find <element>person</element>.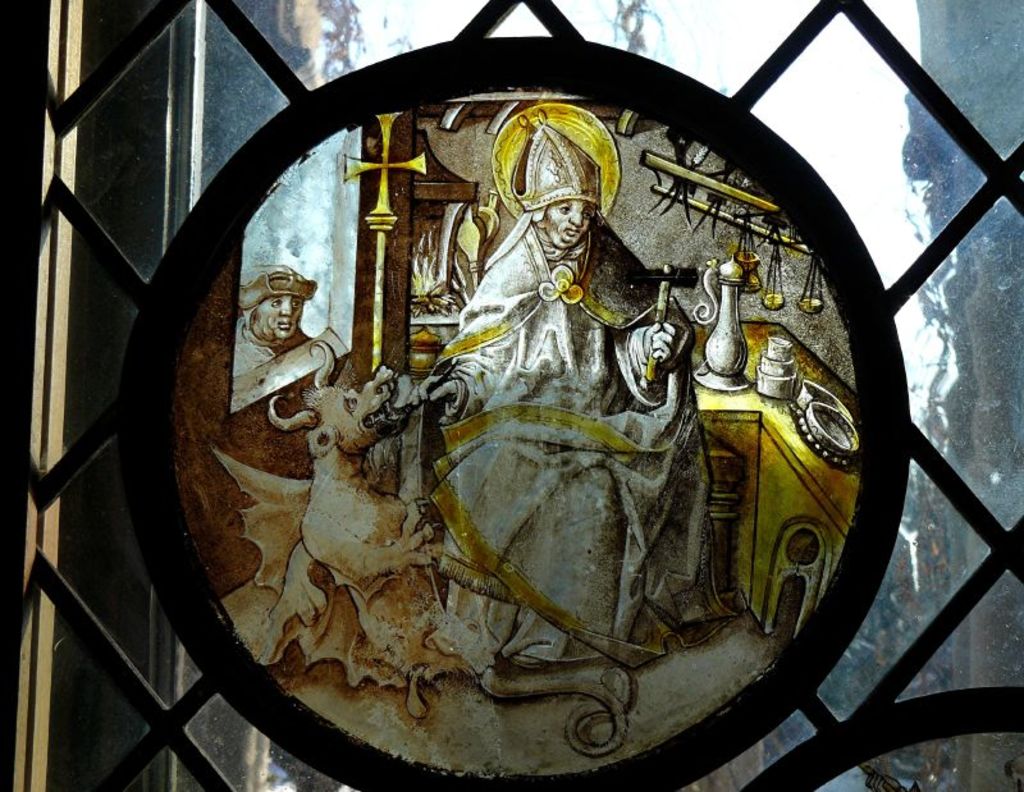
<box>225,264,317,386</box>.
